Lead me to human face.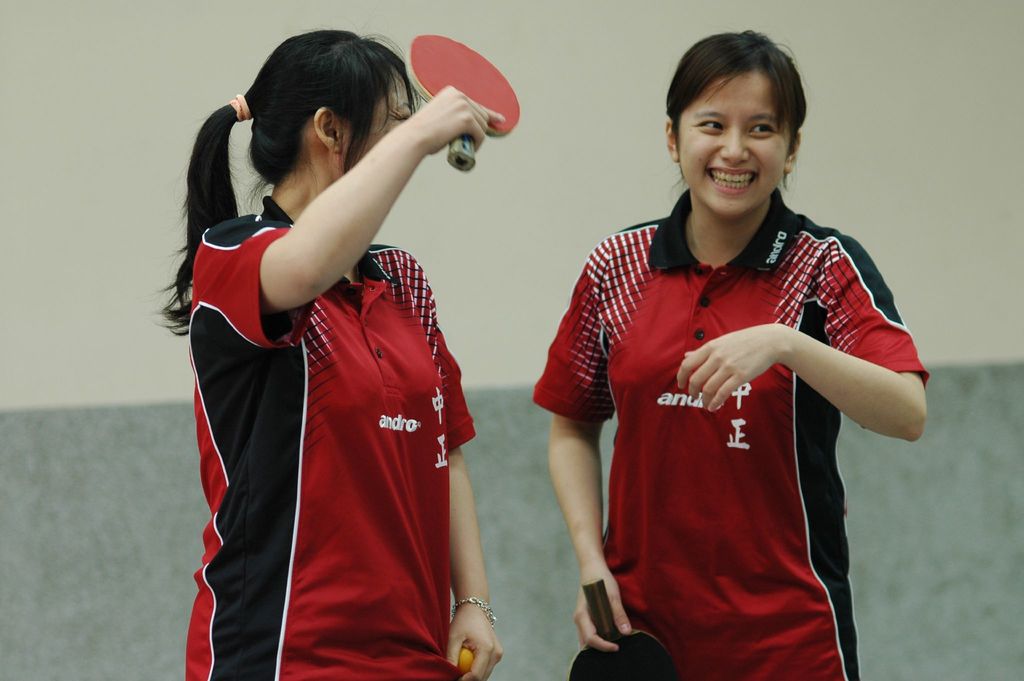
Lead to <bbox>337, 79, 404, 165</bbox>.
